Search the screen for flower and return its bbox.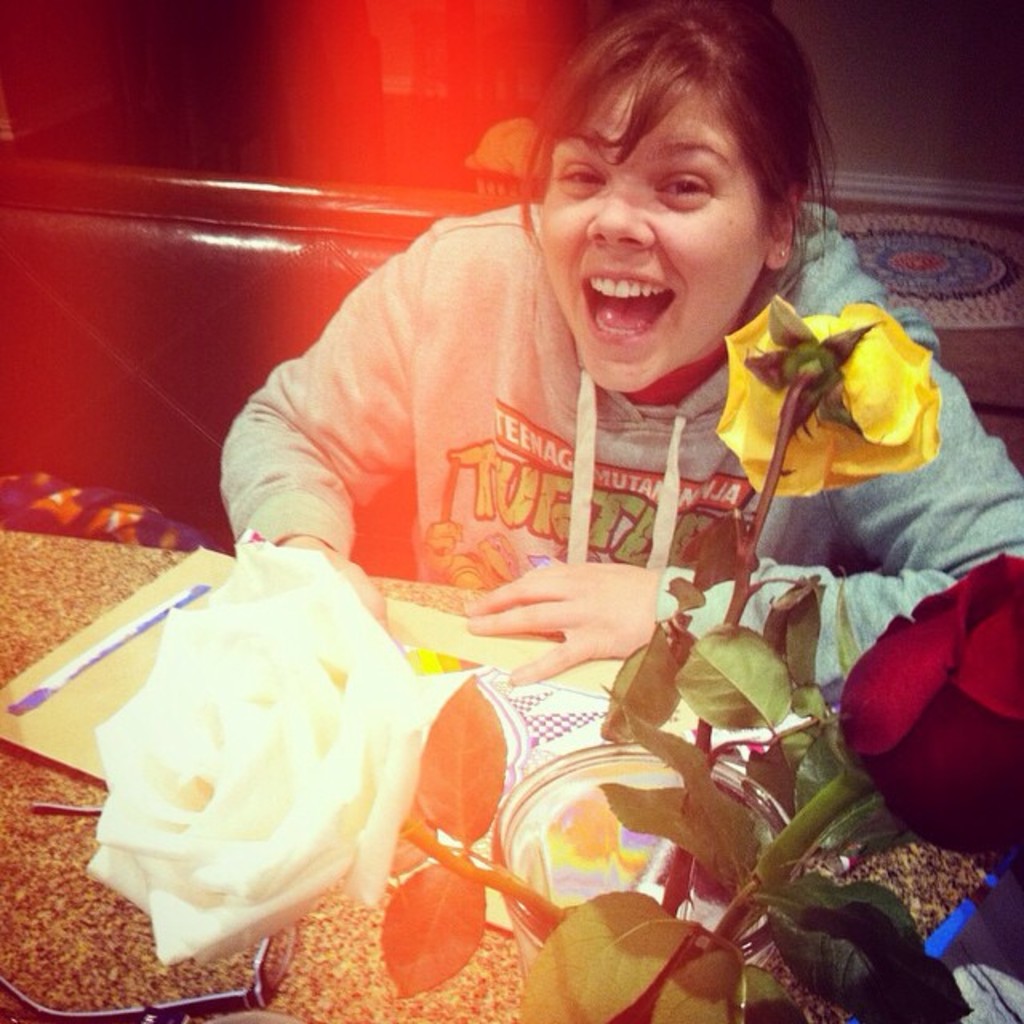
Found: 846, 573, 997, 818.
